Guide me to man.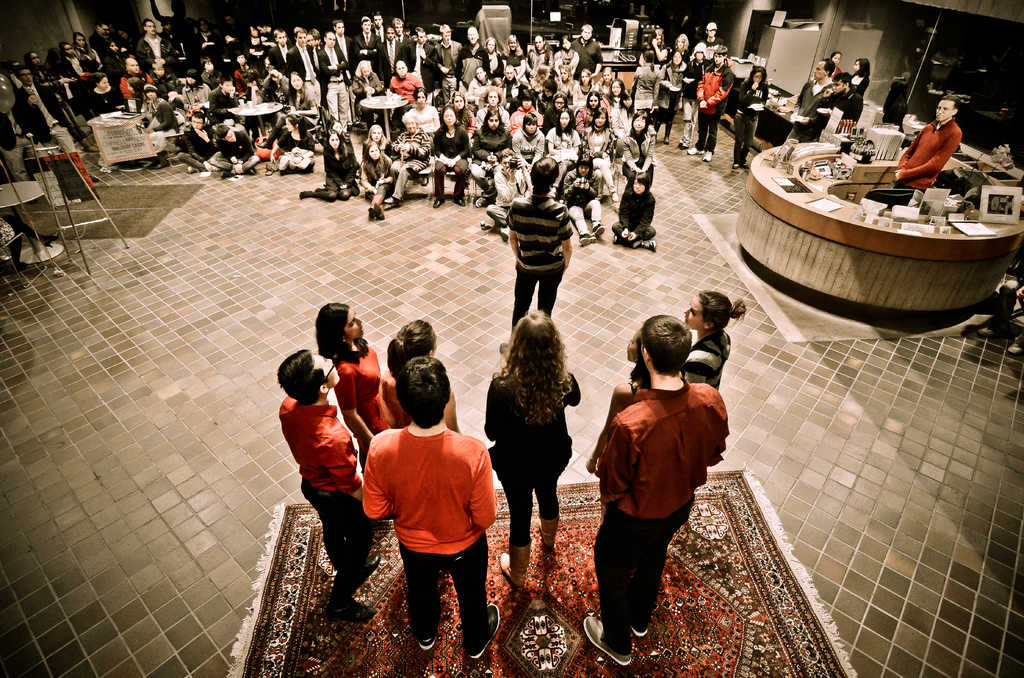
Guidance: l=333, t=19, r=365, b=129.
